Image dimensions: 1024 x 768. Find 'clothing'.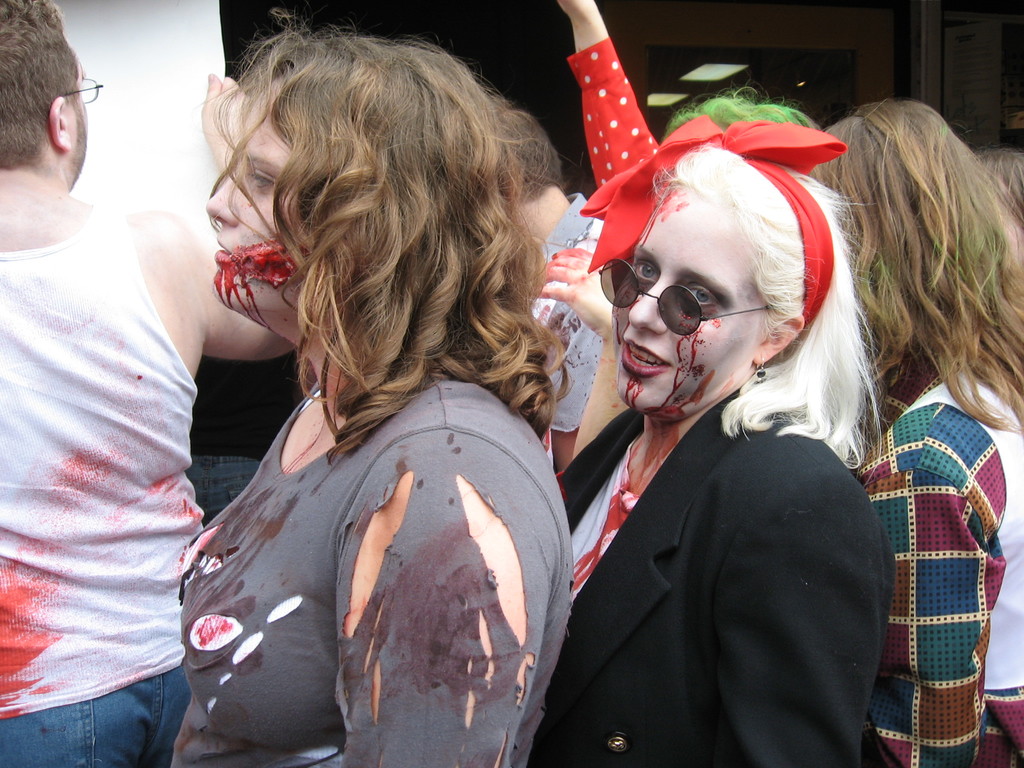
select_region(180, 344, 577, 766).
